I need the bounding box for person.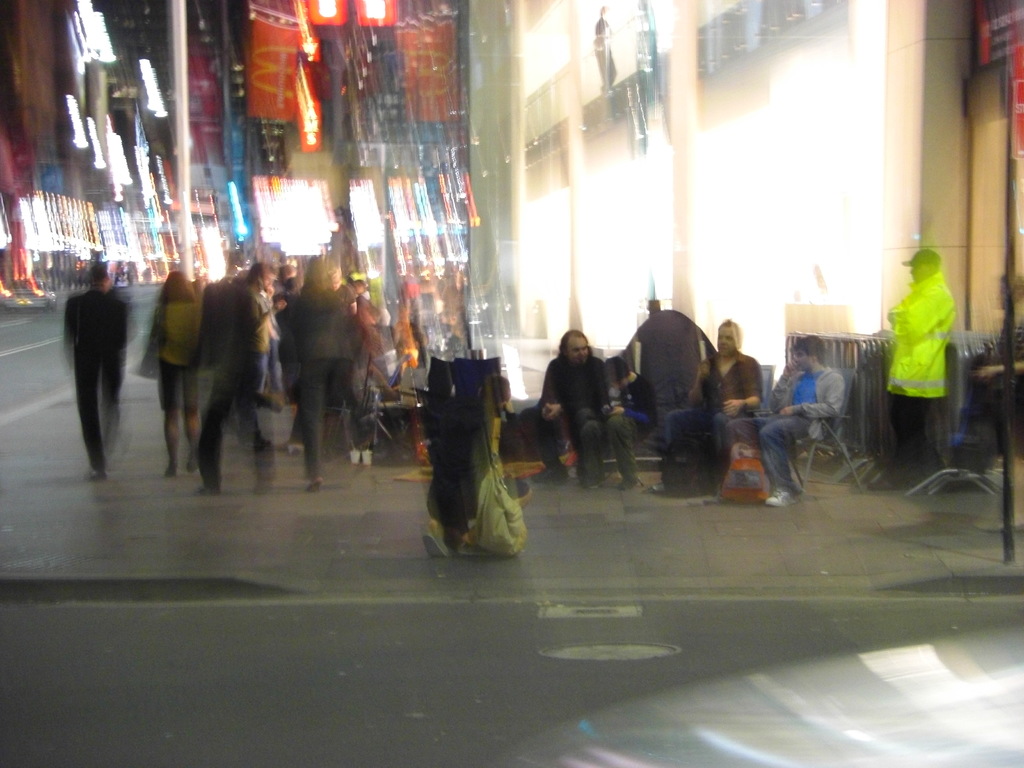
Here it is: box=[147, 269, 201, 477].
